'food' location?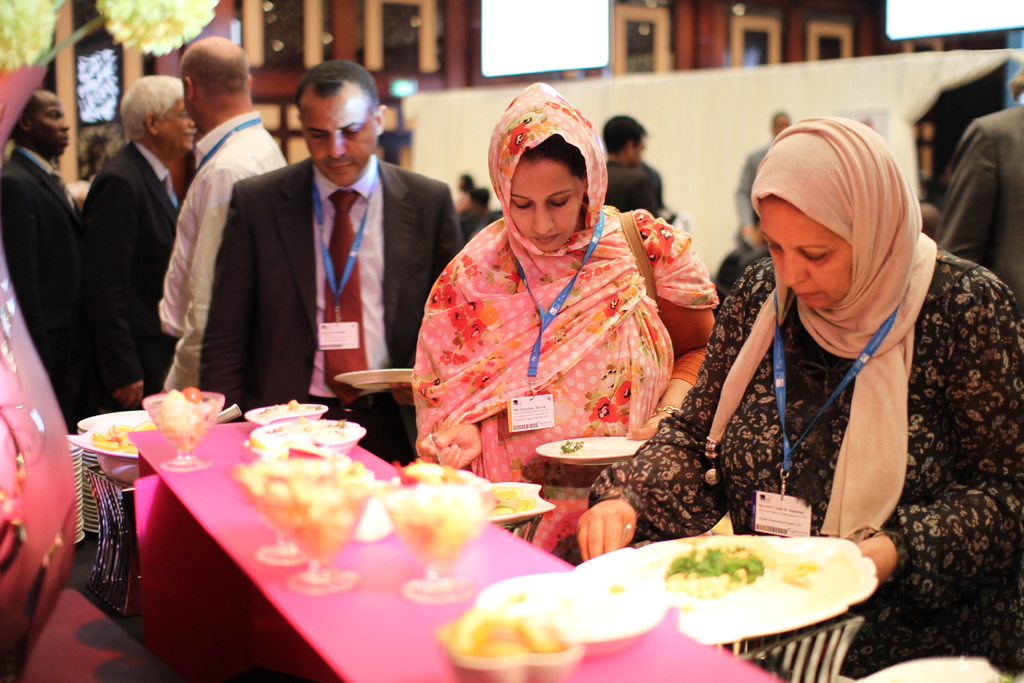
detection(392, 460, 465, 491)
